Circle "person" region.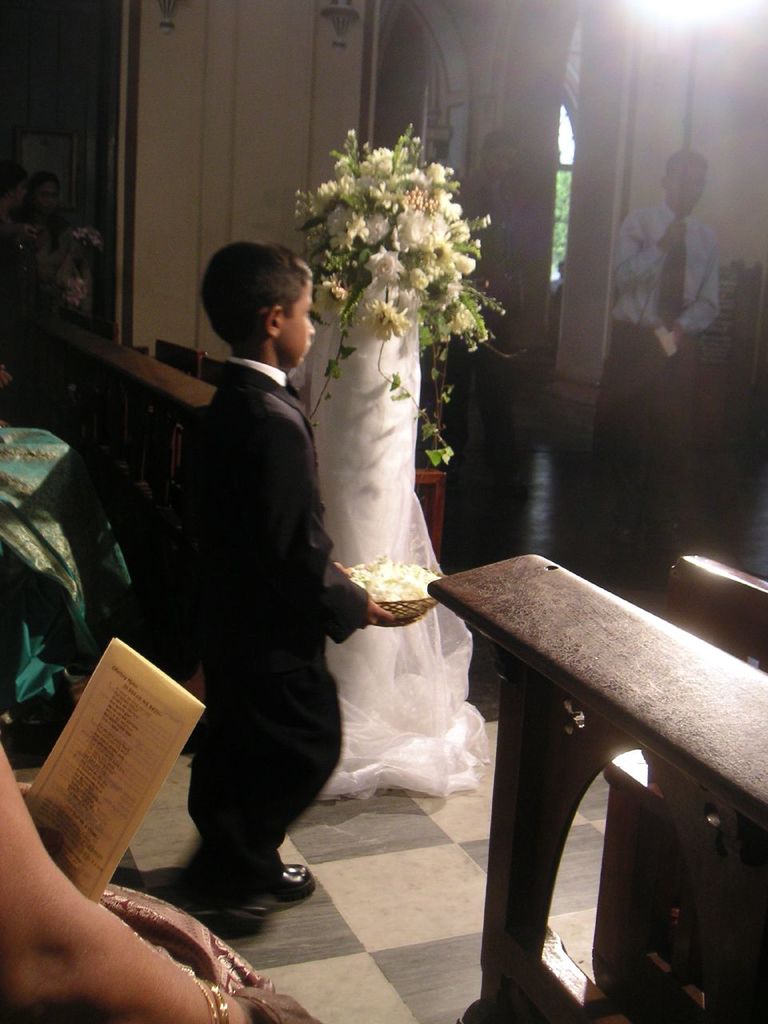
Region: (0,734,330,1023).
